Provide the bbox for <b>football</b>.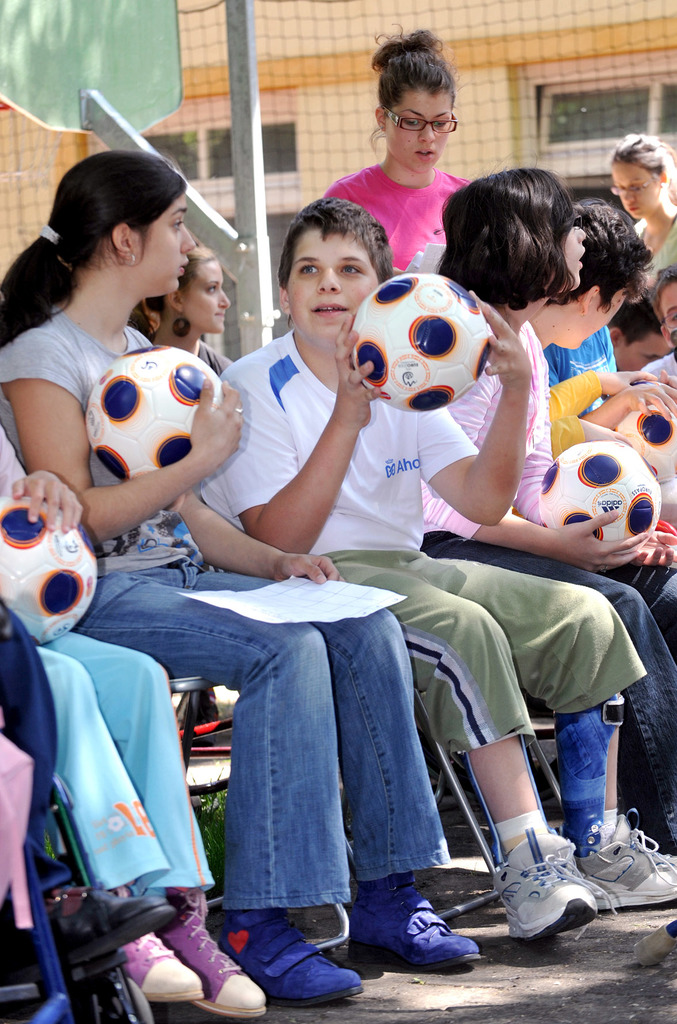
BBox(540, 440, 666, 550).
